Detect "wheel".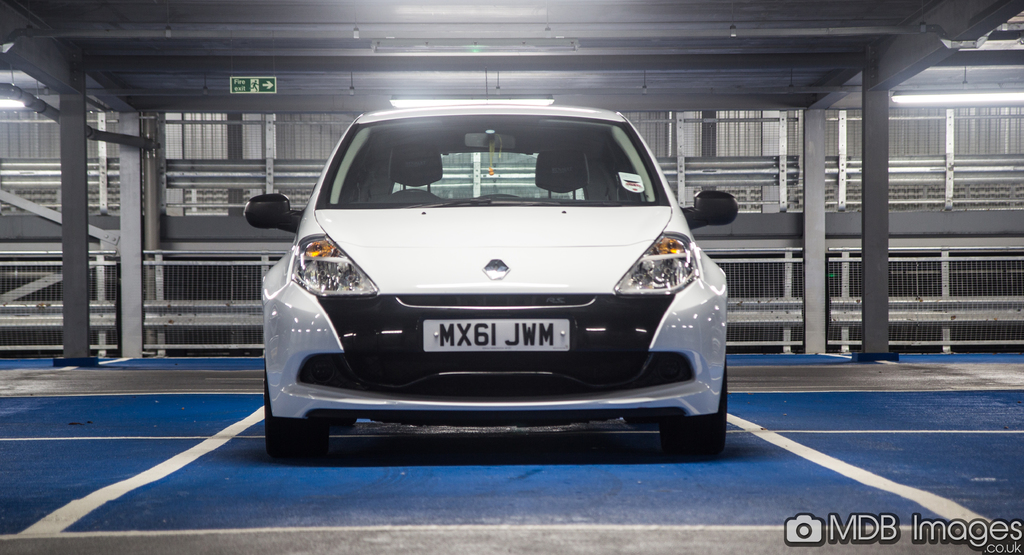
Detected at l=666, t=361, r=731, b=460.
